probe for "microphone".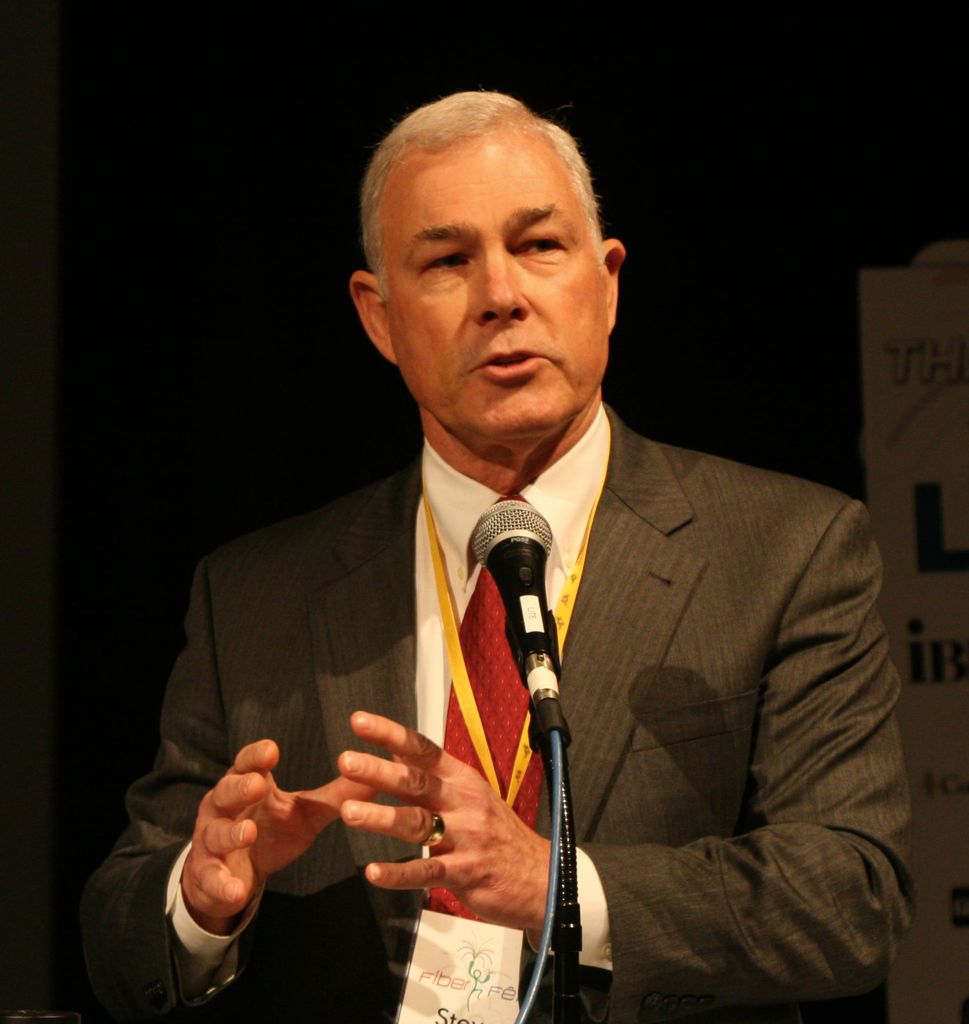
Probe result: [469,493,578,761].
